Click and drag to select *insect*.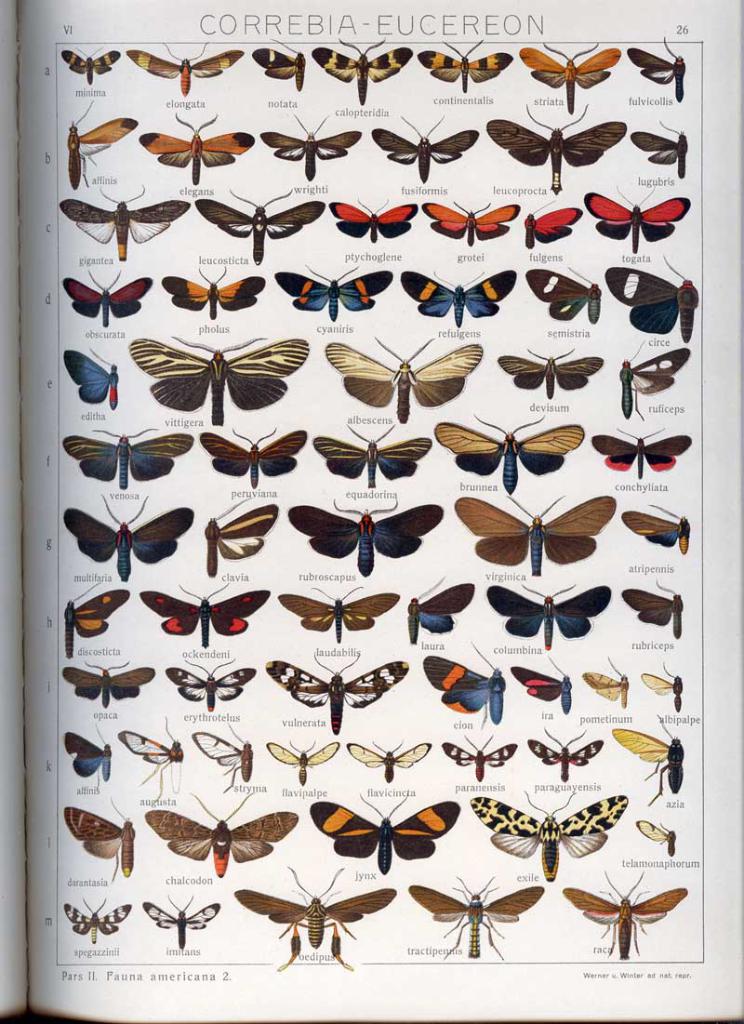
Selection: 403:575:474:644.
